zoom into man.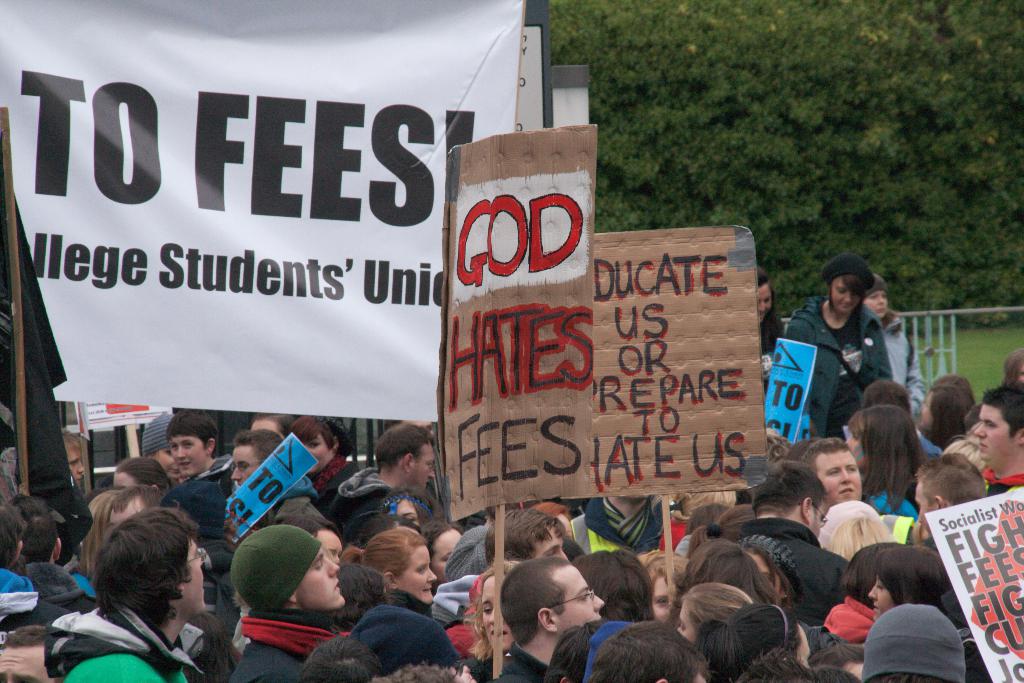
Zoom target: box(201, 522, 369, 671).
